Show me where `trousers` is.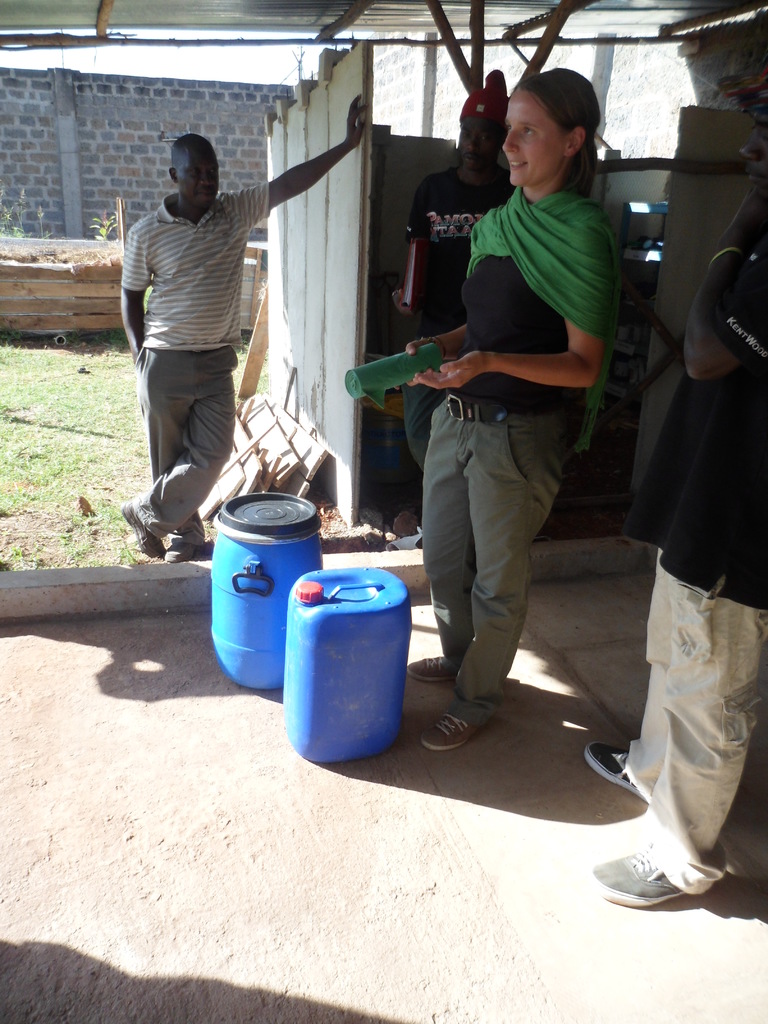
`trousers` is at <box>419,381,567,690</box>.
